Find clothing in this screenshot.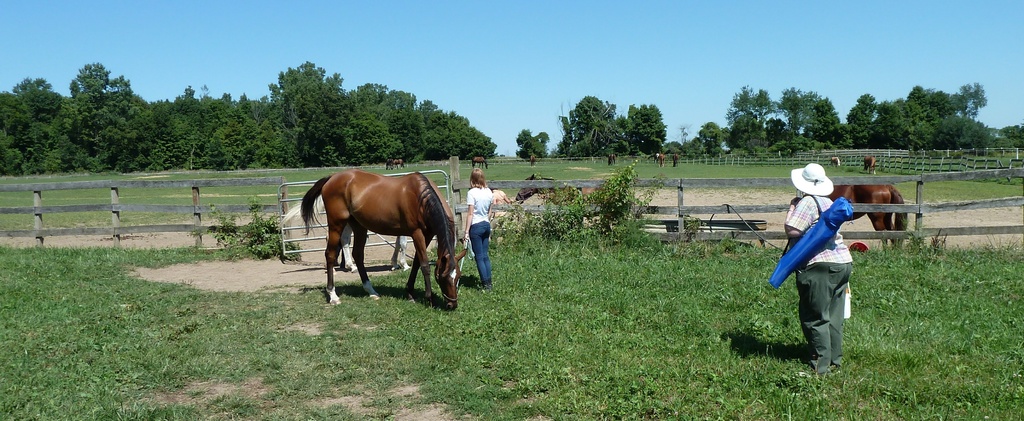
The bounding box for clothing is {"left": 793, "top": 193, "right": 858, "bottom": 380}.
